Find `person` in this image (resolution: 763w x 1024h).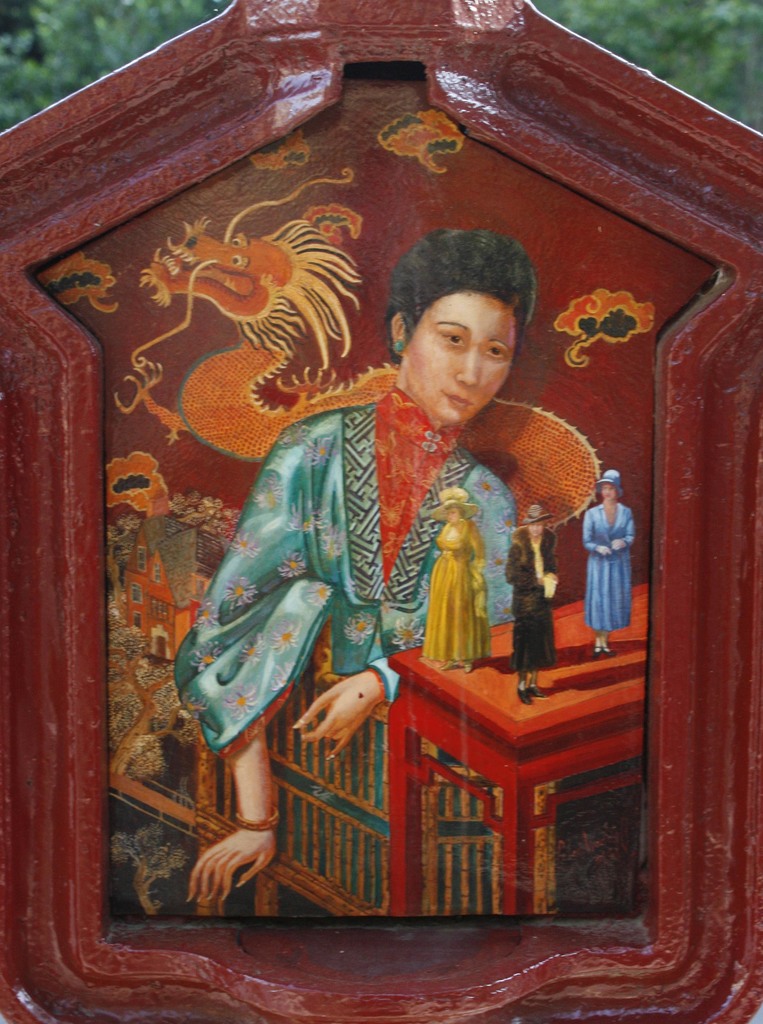
583/468/634/657.
